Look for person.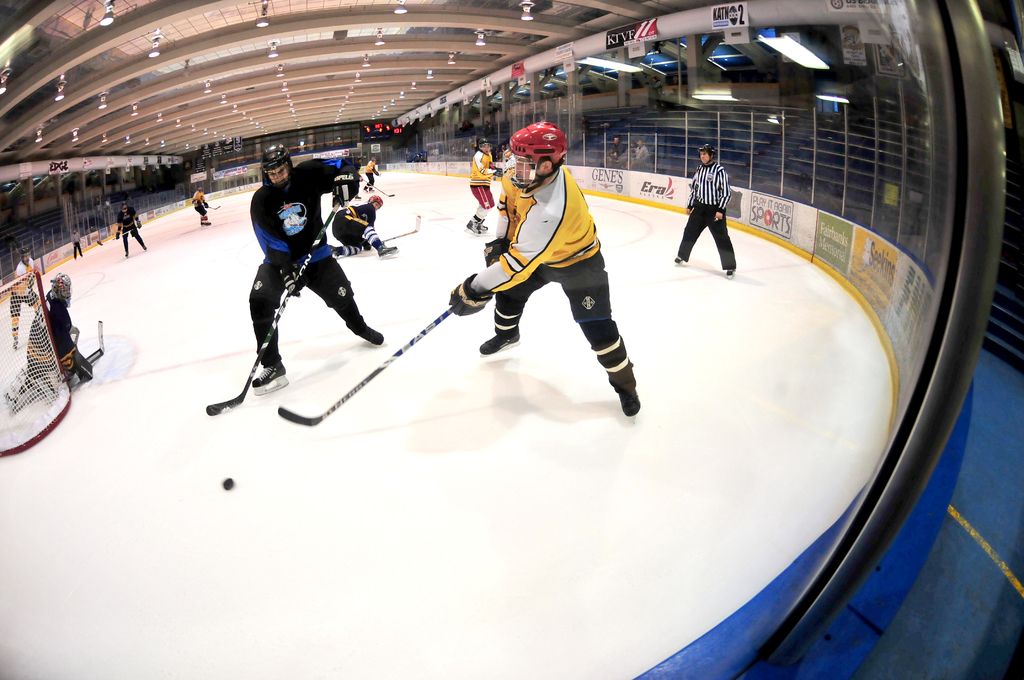
Found: (244, 147, 366, 393).
